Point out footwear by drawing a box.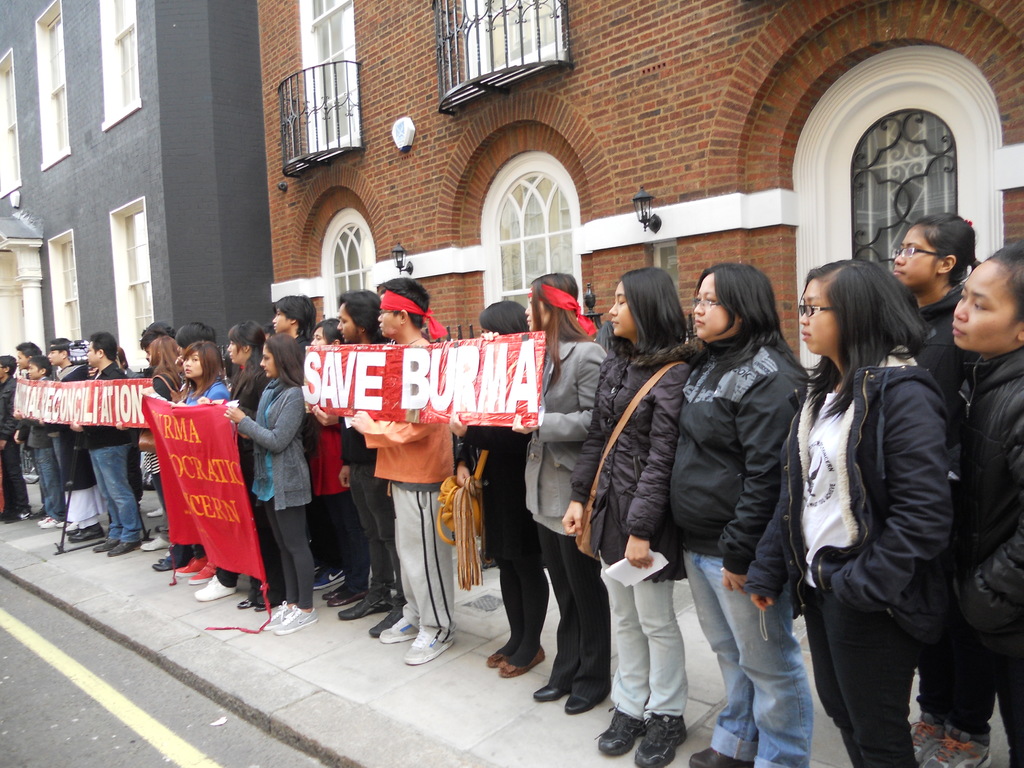
l=150, t=548, r=186, b=570.
